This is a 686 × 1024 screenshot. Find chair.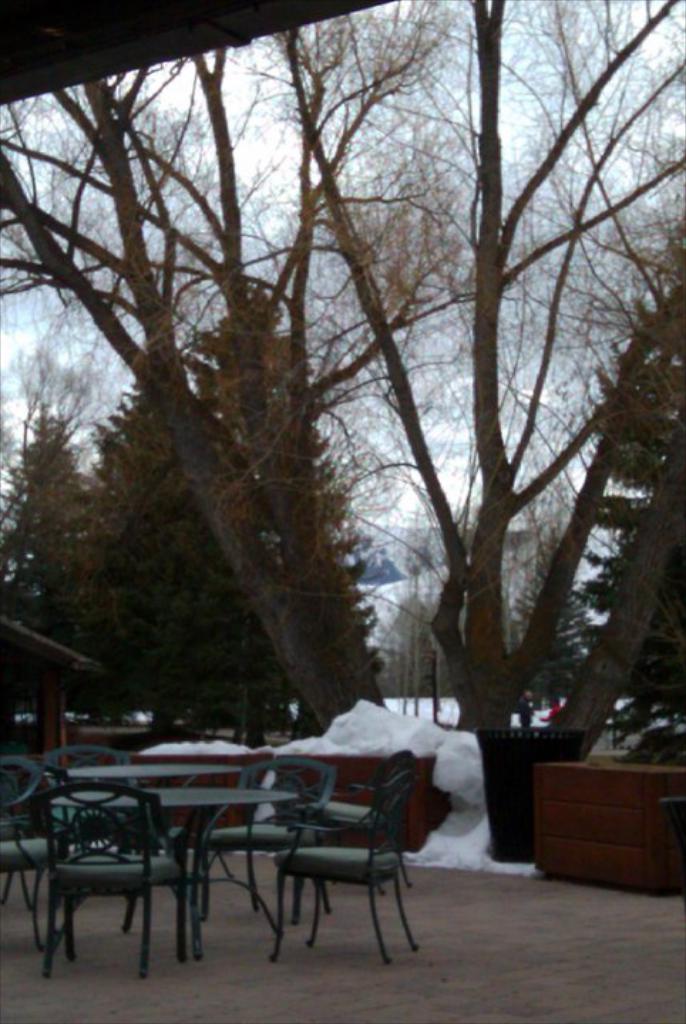
Bounding box: bbox=[0, 755, 64, 950].
